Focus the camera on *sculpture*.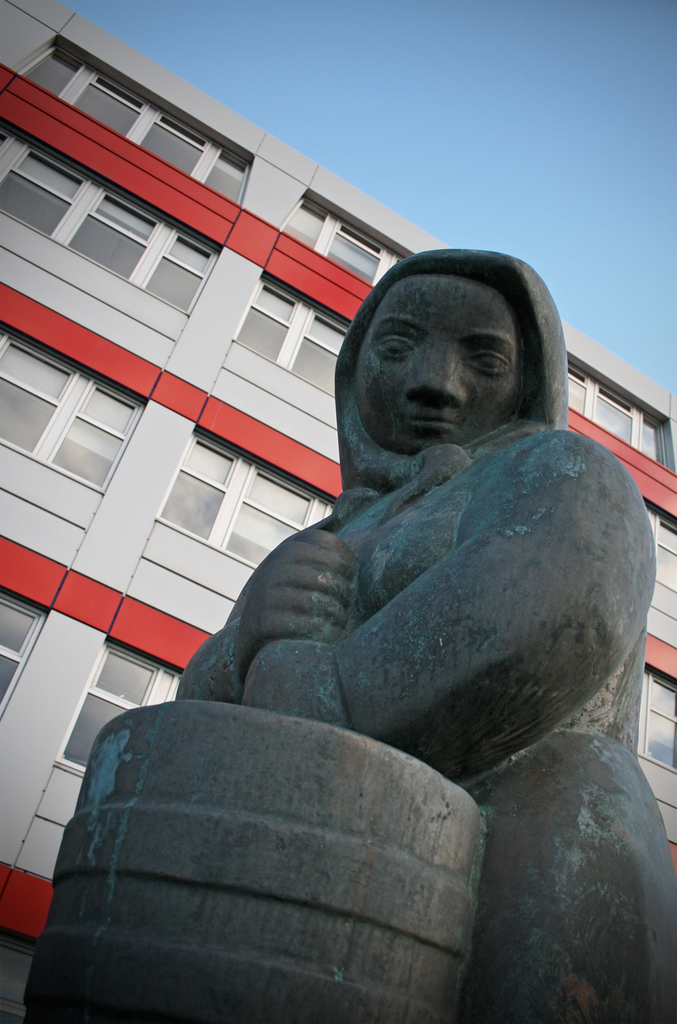
Focus region: <bbox>46, 195, 676, 1023</bbox>.
